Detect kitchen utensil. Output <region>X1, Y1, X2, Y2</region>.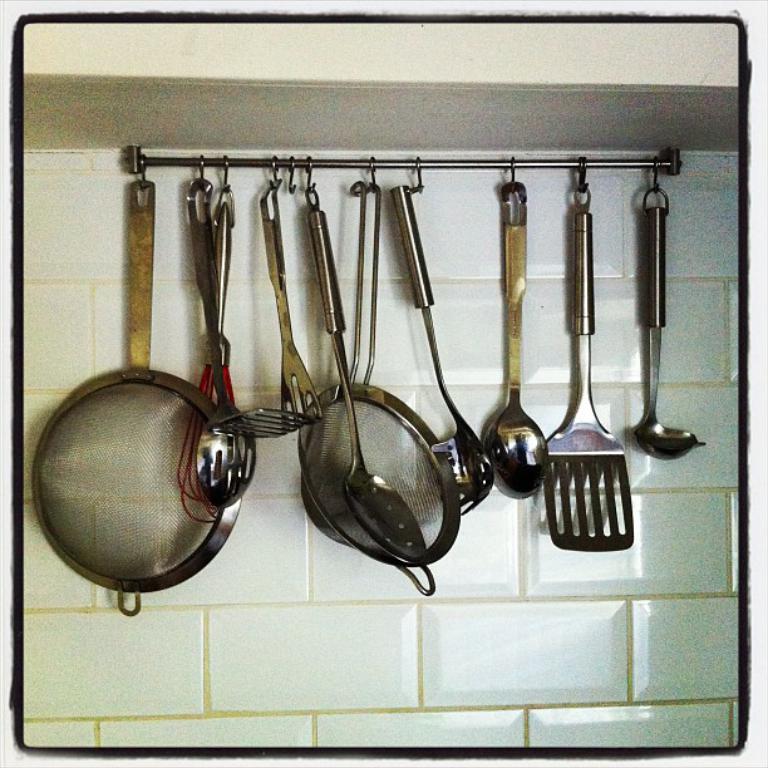
<region>408, 186, 489, 518</region>.
